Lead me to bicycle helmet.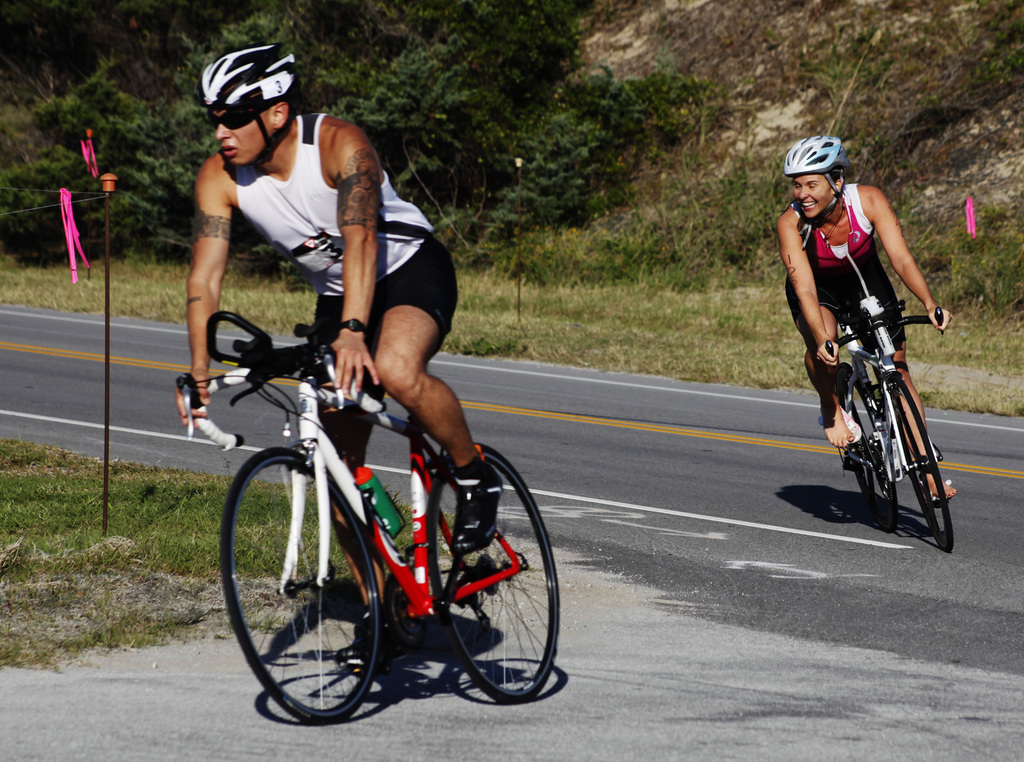
Lead to detection(781, 136, 852, 195).
